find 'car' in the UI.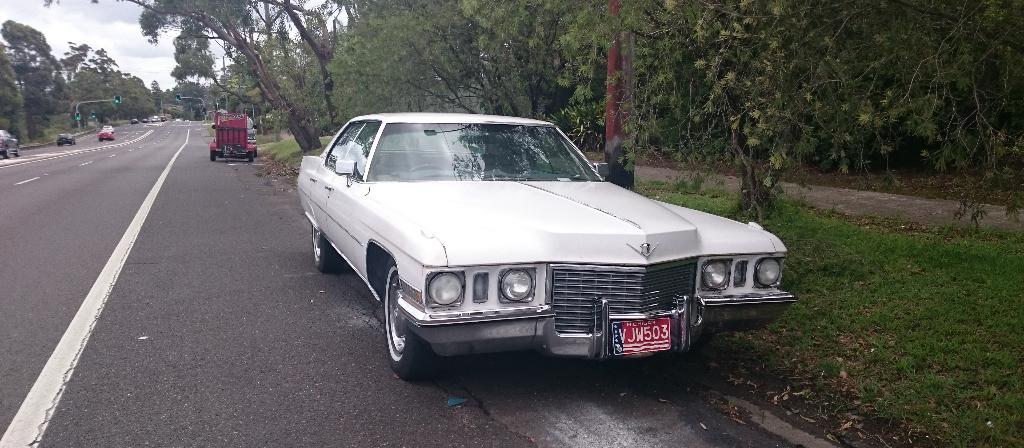
UI element at {"x1": 295, "y1": 111, "x2": 796, "y2": 380}.
